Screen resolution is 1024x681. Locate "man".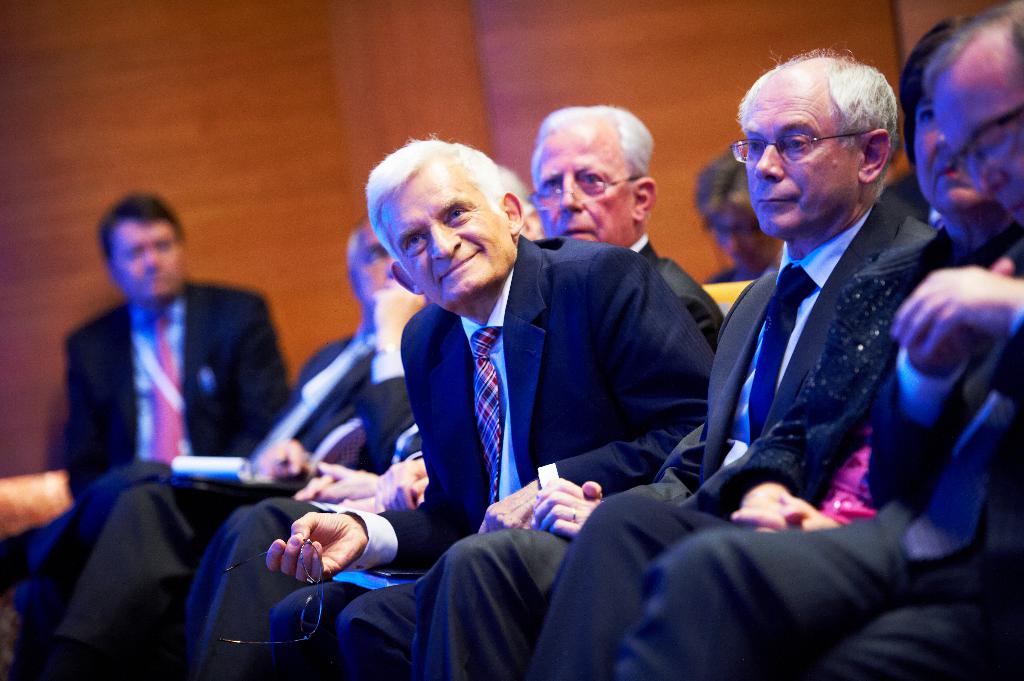
rect(60, 188, 298, 486).
